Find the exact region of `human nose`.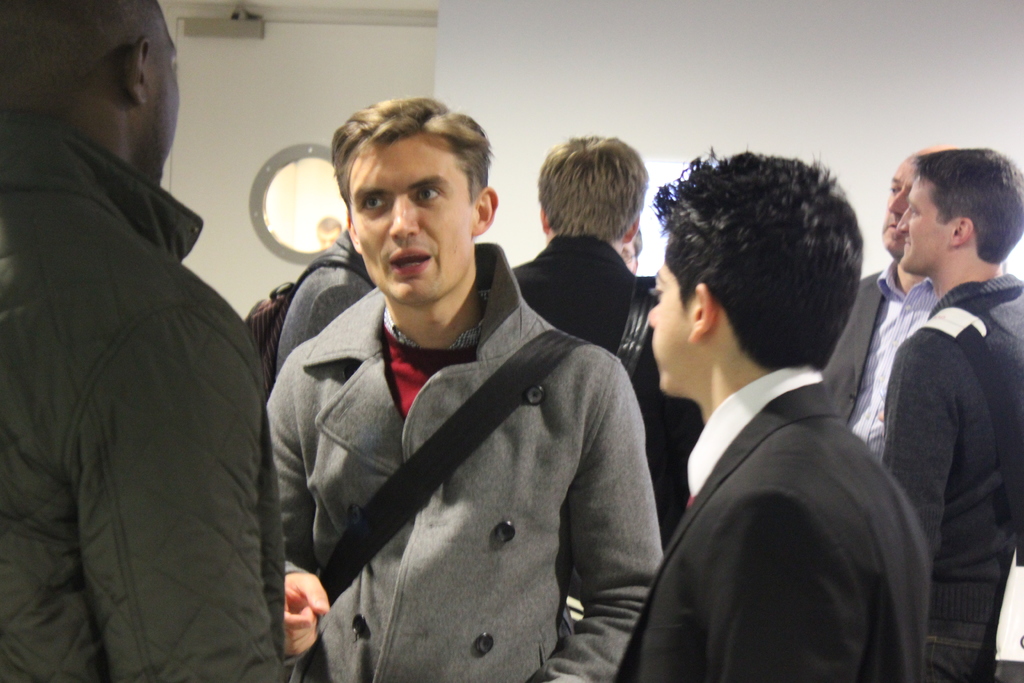
Exact region: <bbox>386, 192, 419, 237</bbox>.
